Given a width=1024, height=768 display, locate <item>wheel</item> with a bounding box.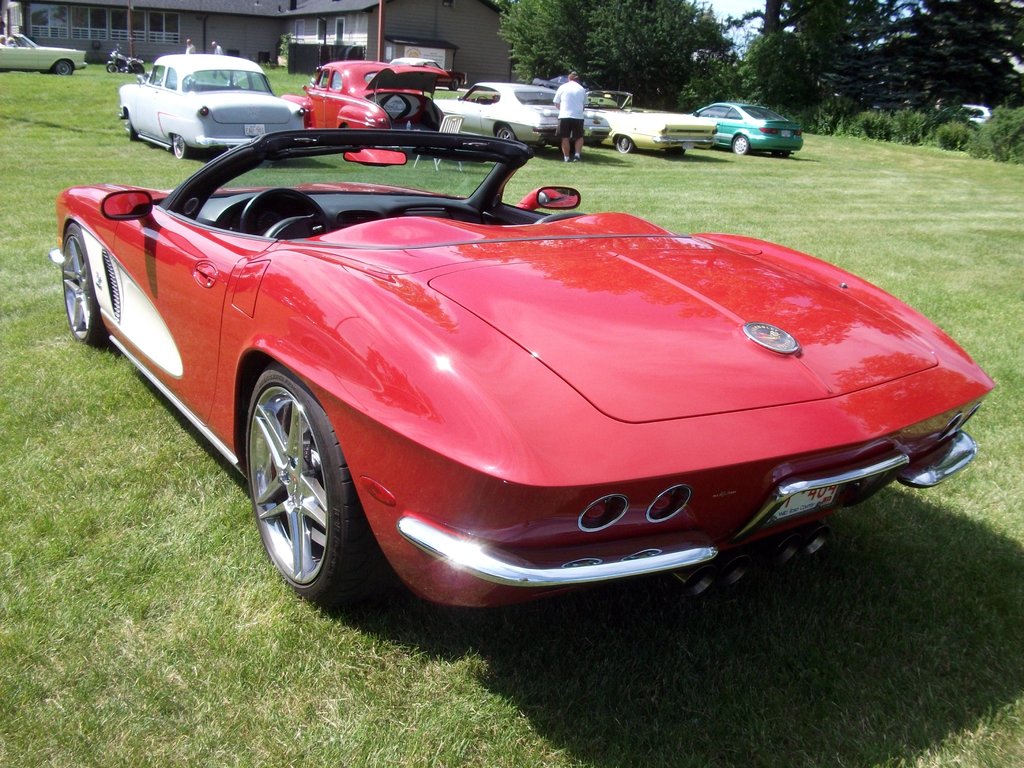
Located: [x1=586, y1=100, x2=601, y2=106].
